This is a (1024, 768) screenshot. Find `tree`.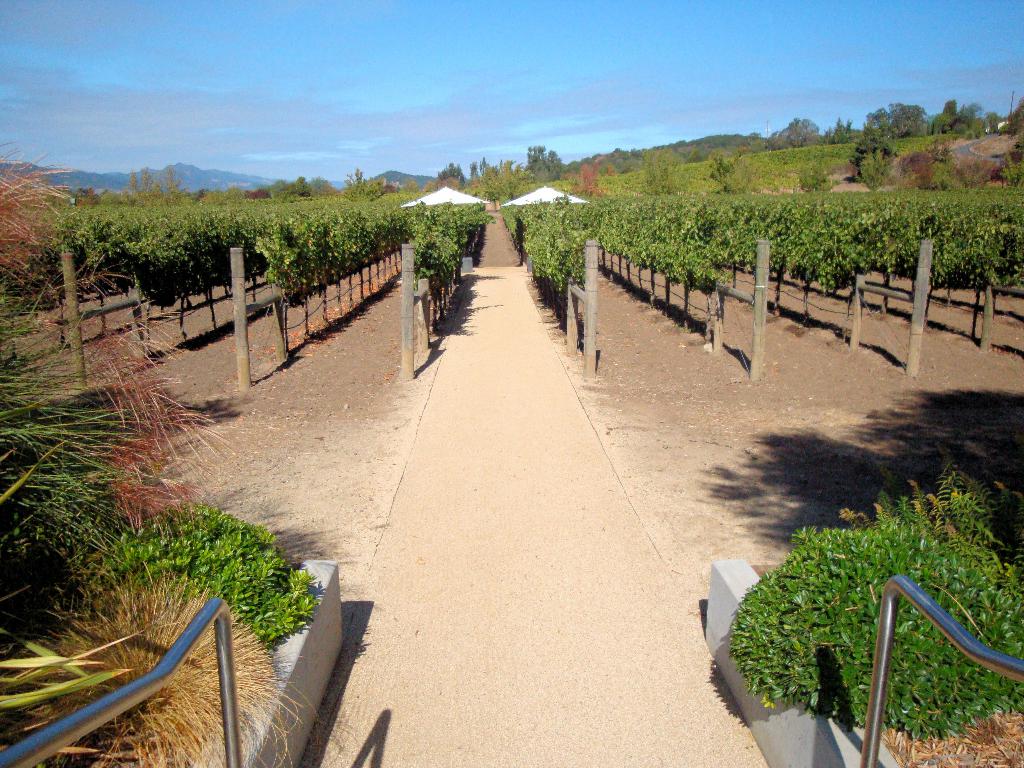
Bounding box: box(852, 125, 893, 187).
